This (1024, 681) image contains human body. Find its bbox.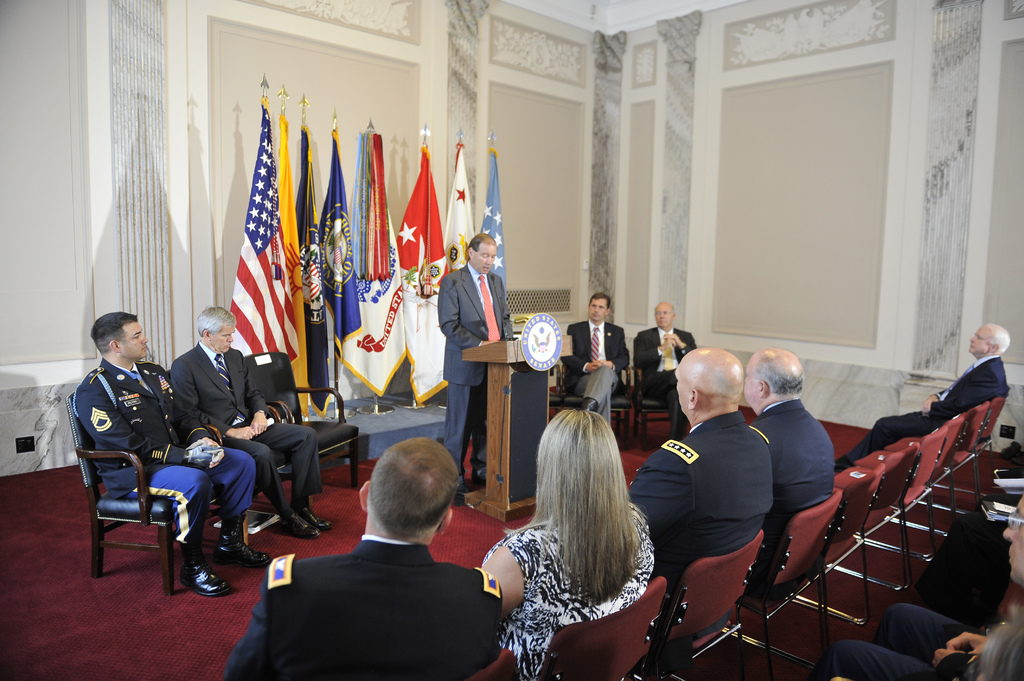
{"x1": 438, "y1": 230, "x2": 515, "y2": 491}.
